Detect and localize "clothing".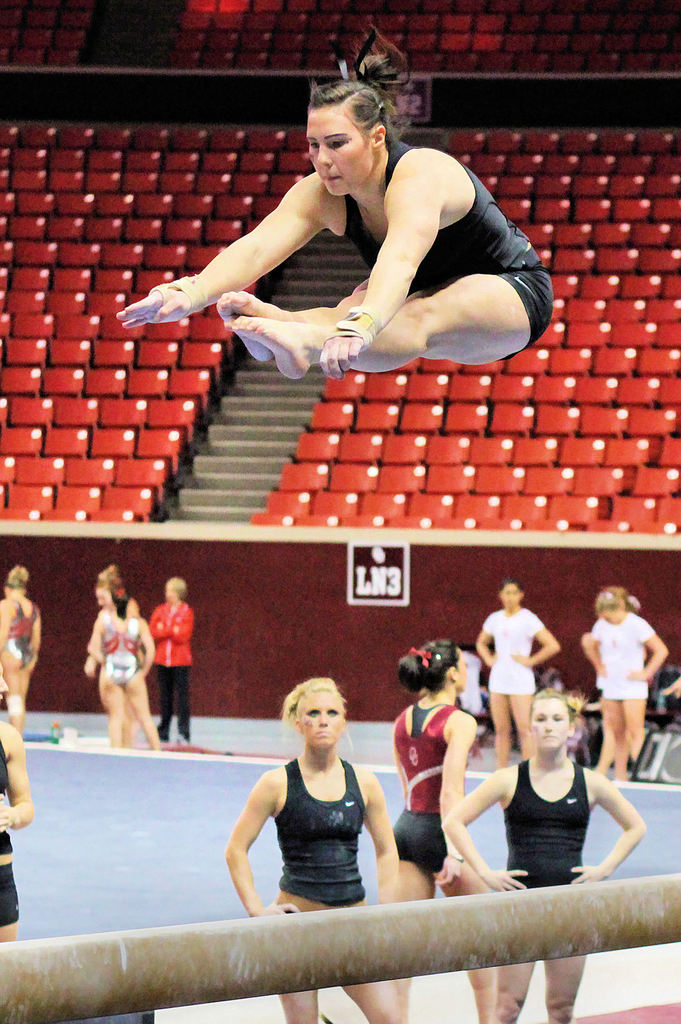
Localized at (x1=331, y1=136, x2=559, y2=362).
